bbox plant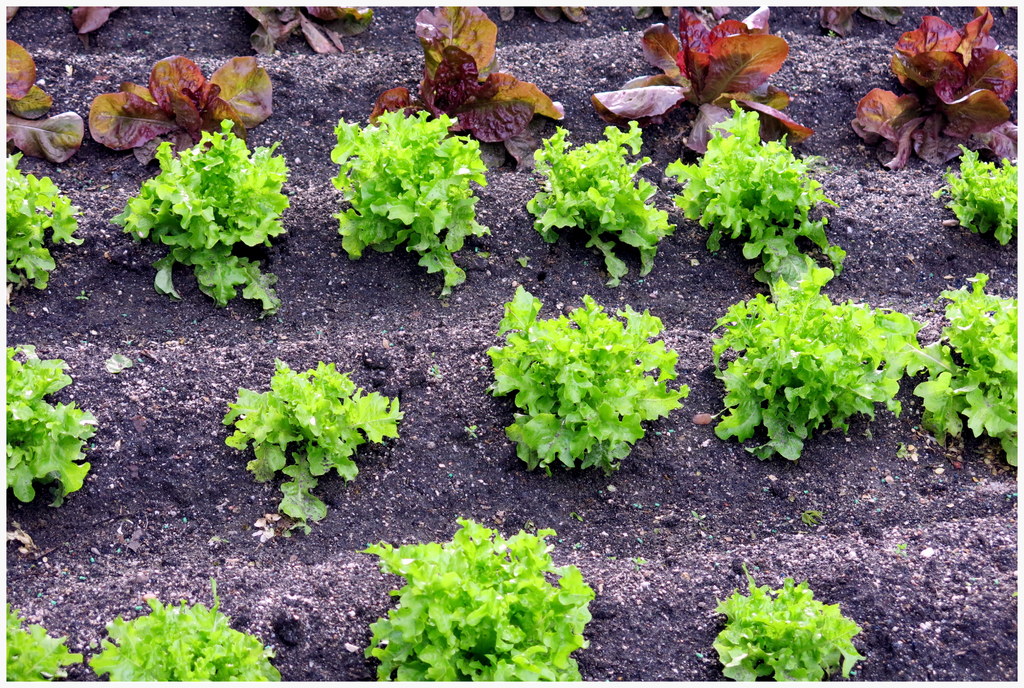
crop(4, 149, 88, 302)
